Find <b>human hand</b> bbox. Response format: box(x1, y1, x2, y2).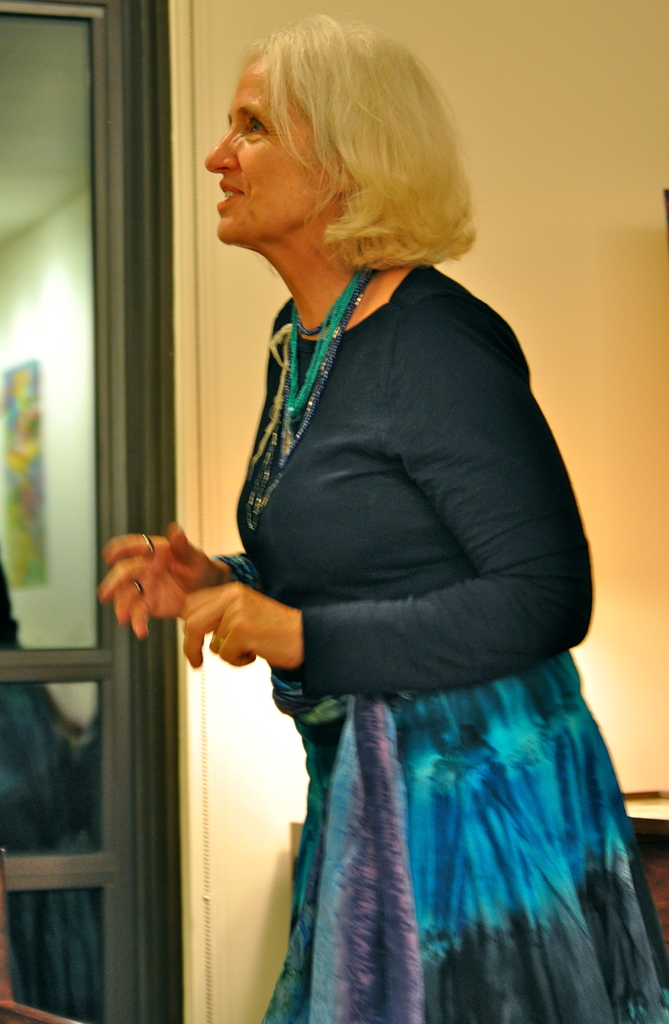
box(178, 580, 300, 671).
